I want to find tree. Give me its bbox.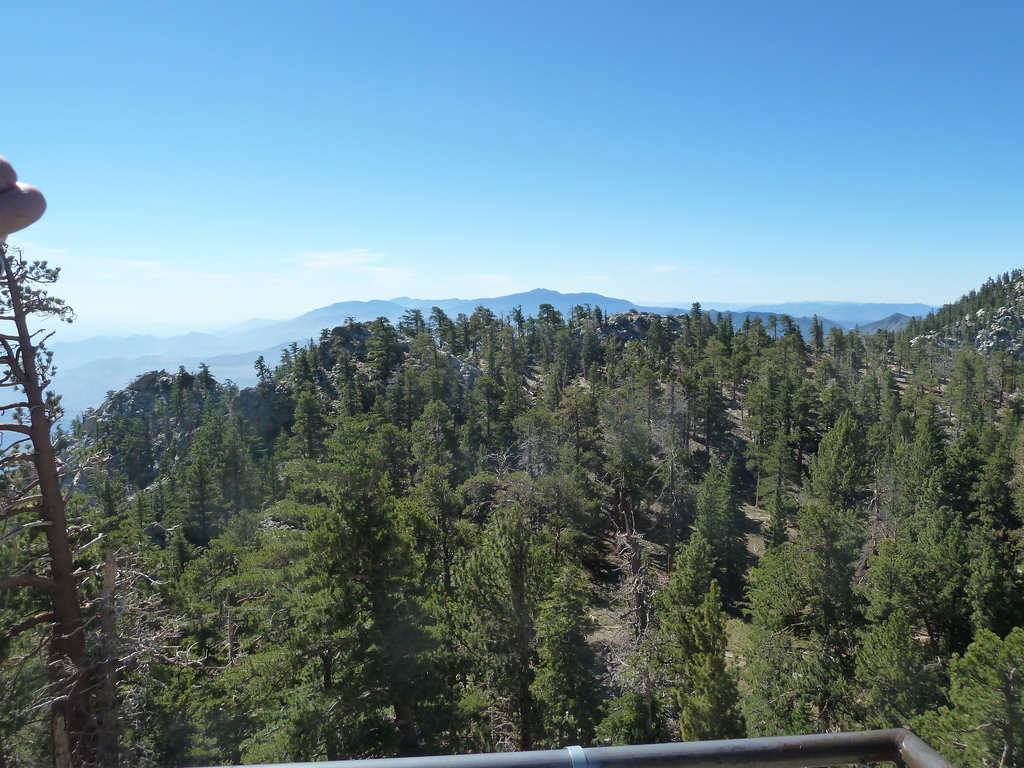
[0, 246, 207, 767].
